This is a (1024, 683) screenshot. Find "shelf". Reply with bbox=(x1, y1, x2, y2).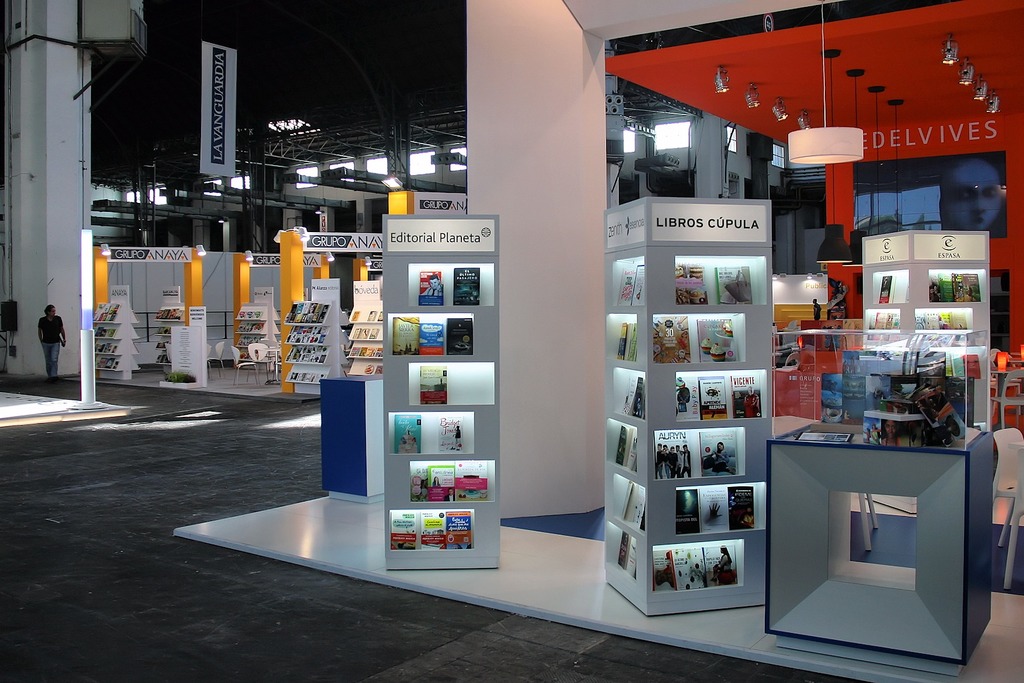
bbox=(100, 359, 148, 379).
